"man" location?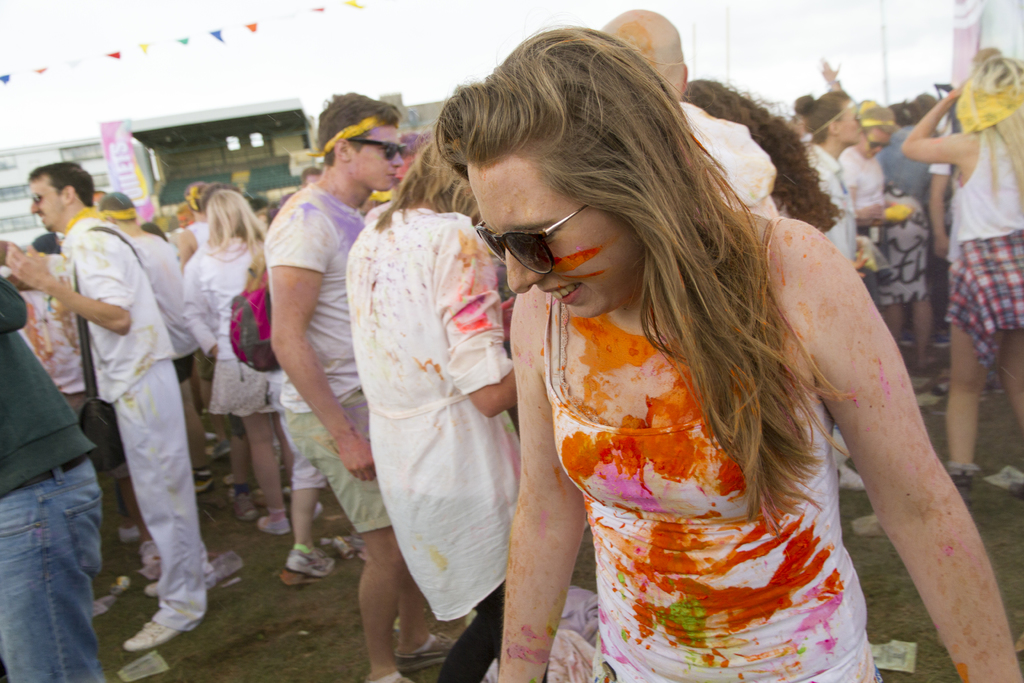
25:142:213:645
